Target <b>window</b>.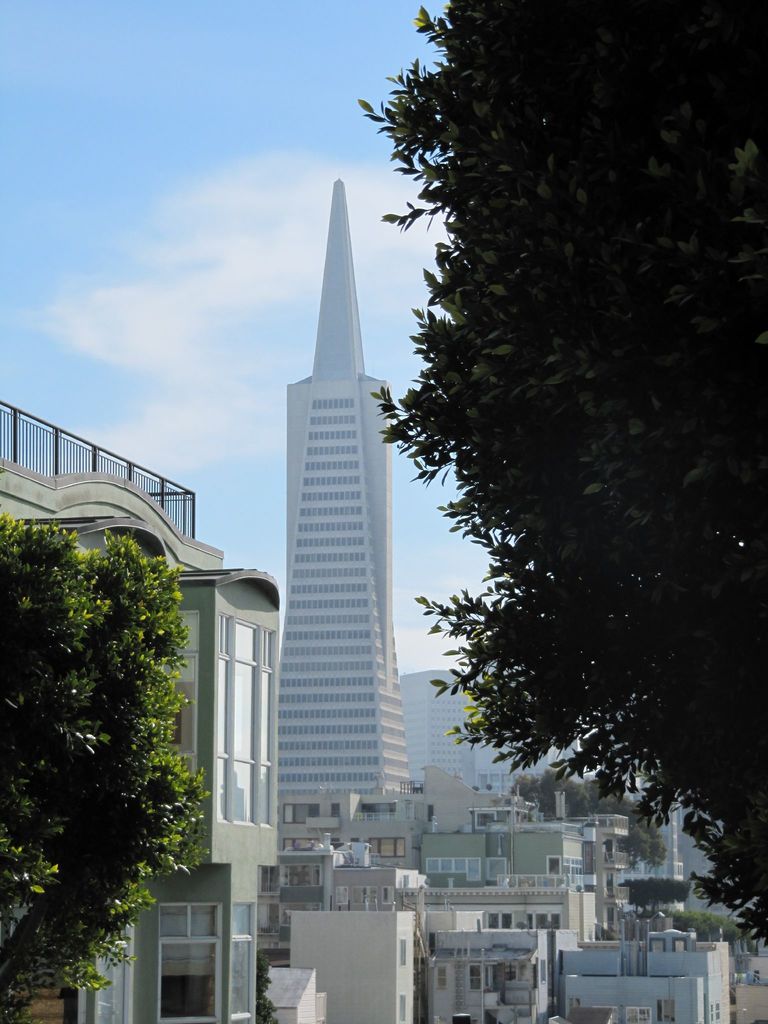
Target region: box(214, 617, 277, 827).
